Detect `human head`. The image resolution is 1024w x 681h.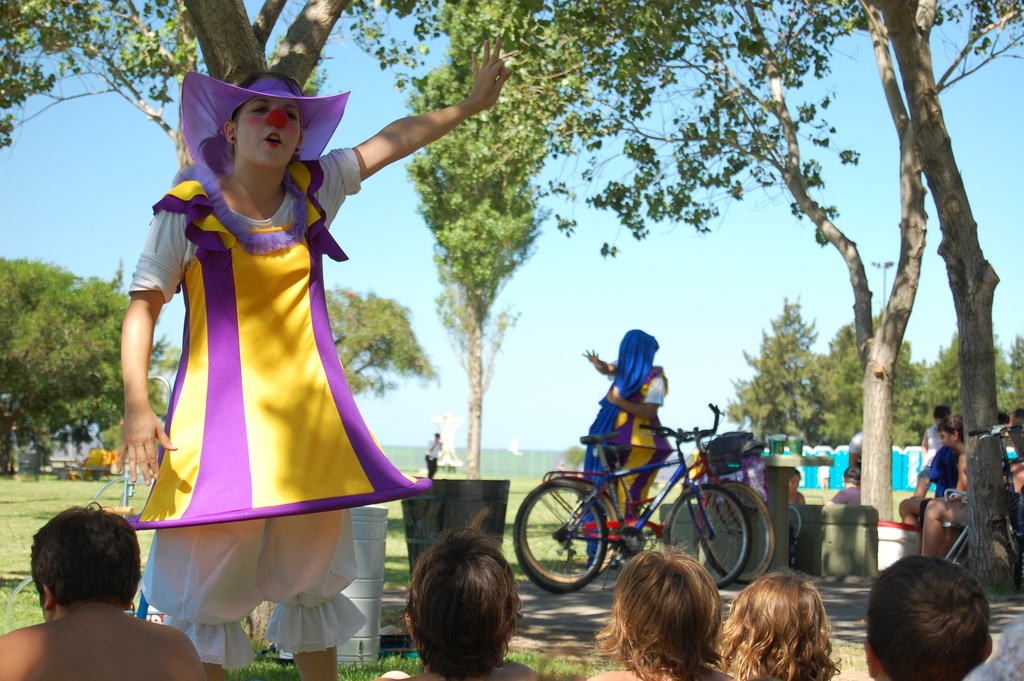
[182,69,352,175].
